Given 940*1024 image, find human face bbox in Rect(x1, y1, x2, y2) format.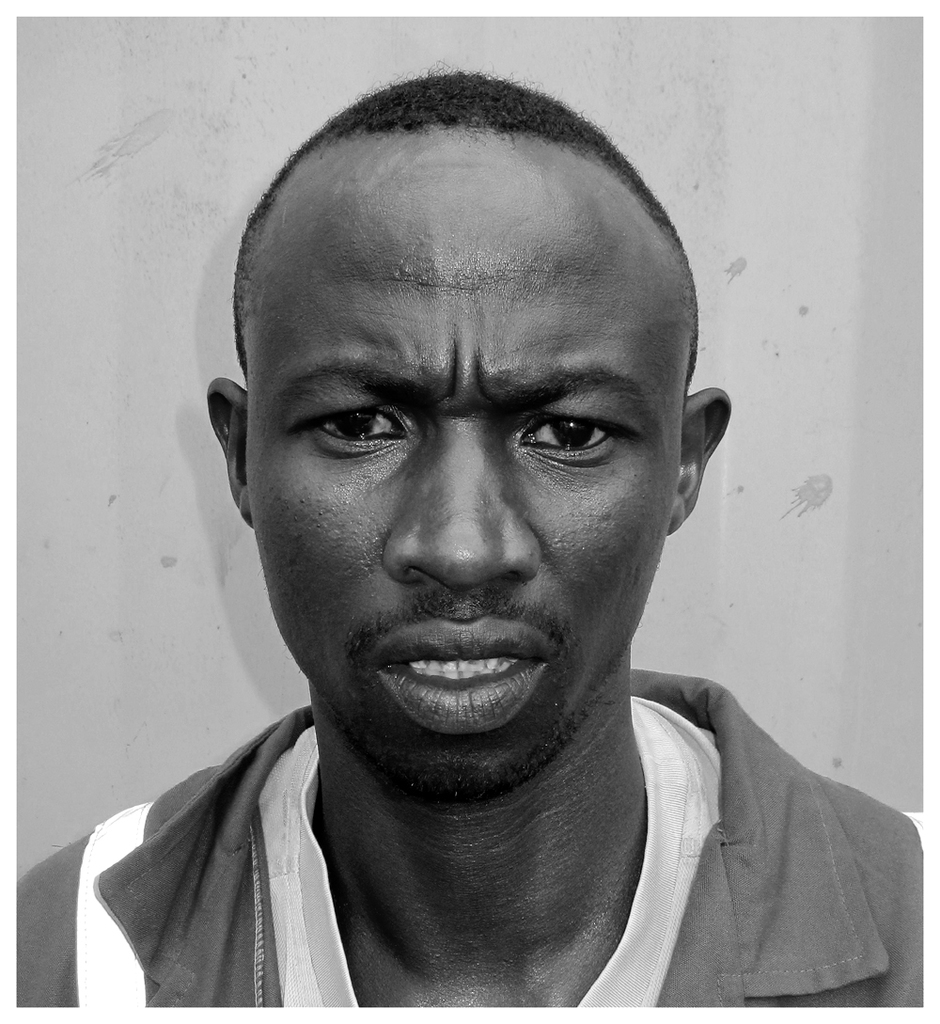
Rect(237, 216, 685, 804).
